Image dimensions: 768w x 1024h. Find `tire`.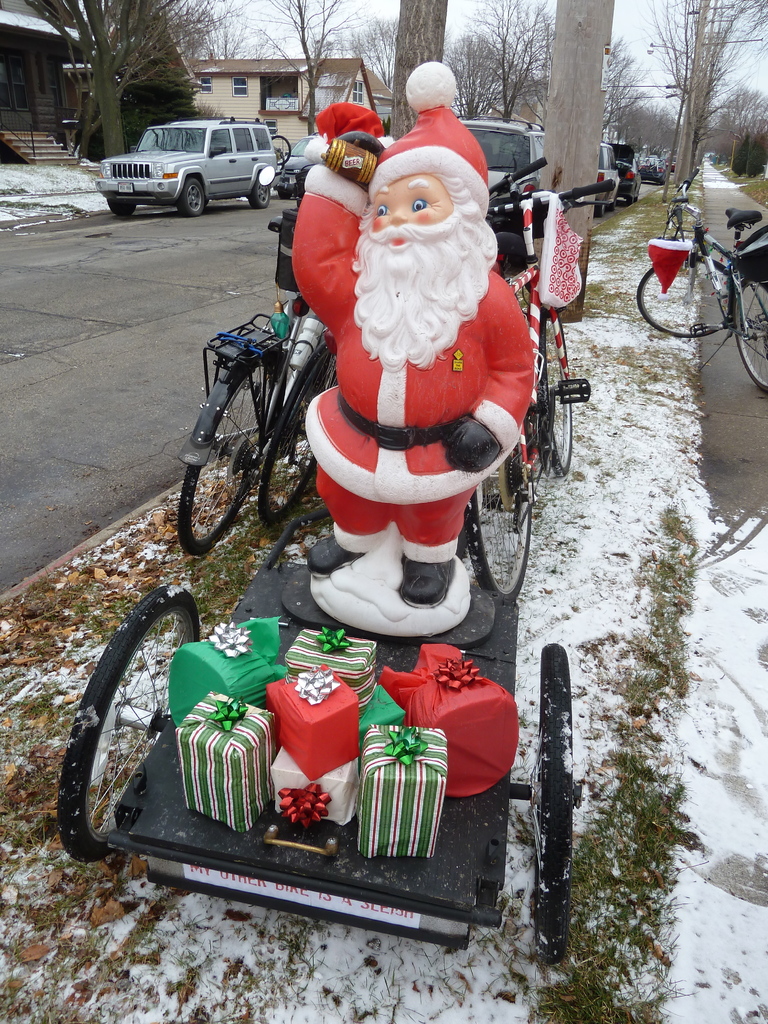
177,358,265,561.
